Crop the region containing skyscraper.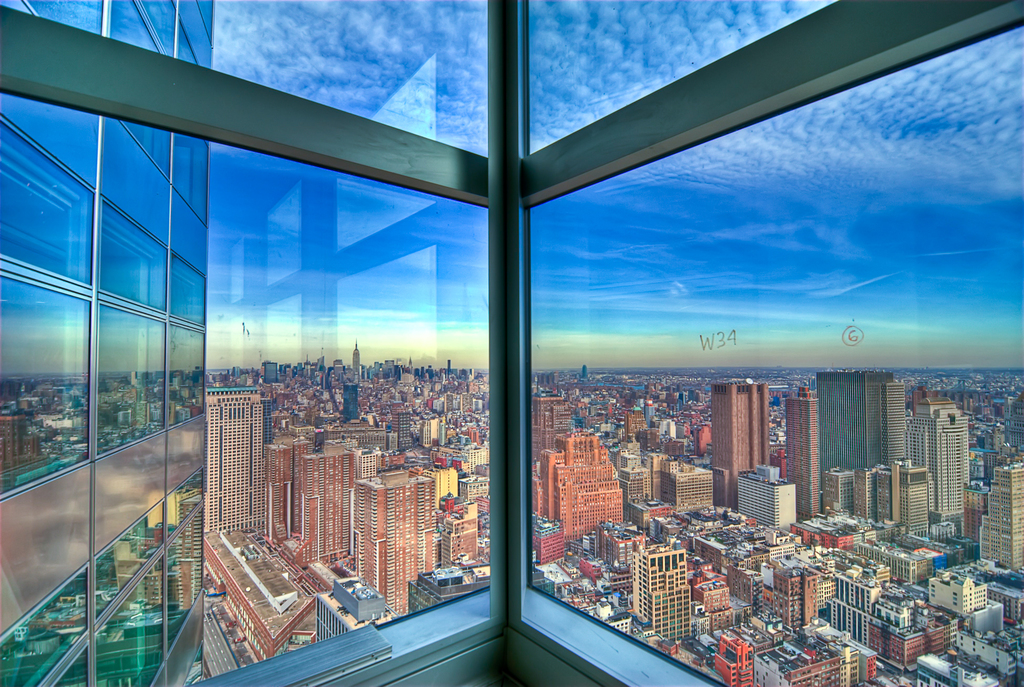
Crop region: [left=438, top=512, right=478, bottom=555].
